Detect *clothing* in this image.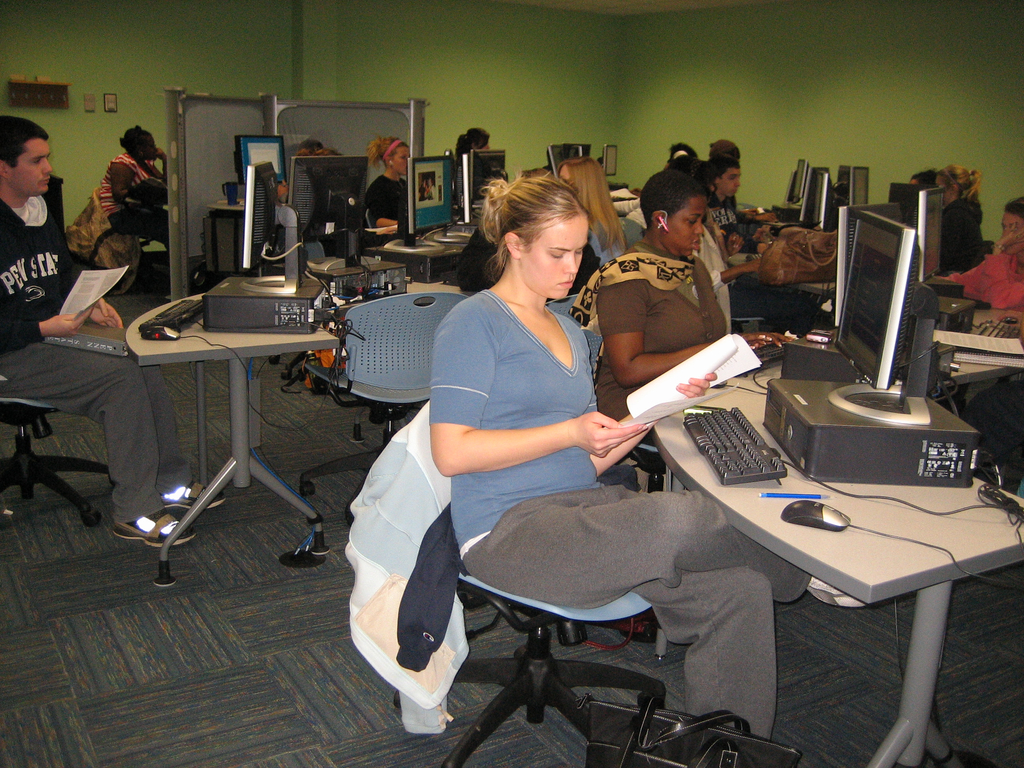
Detection: bbox(941, 198, 983, 276).
